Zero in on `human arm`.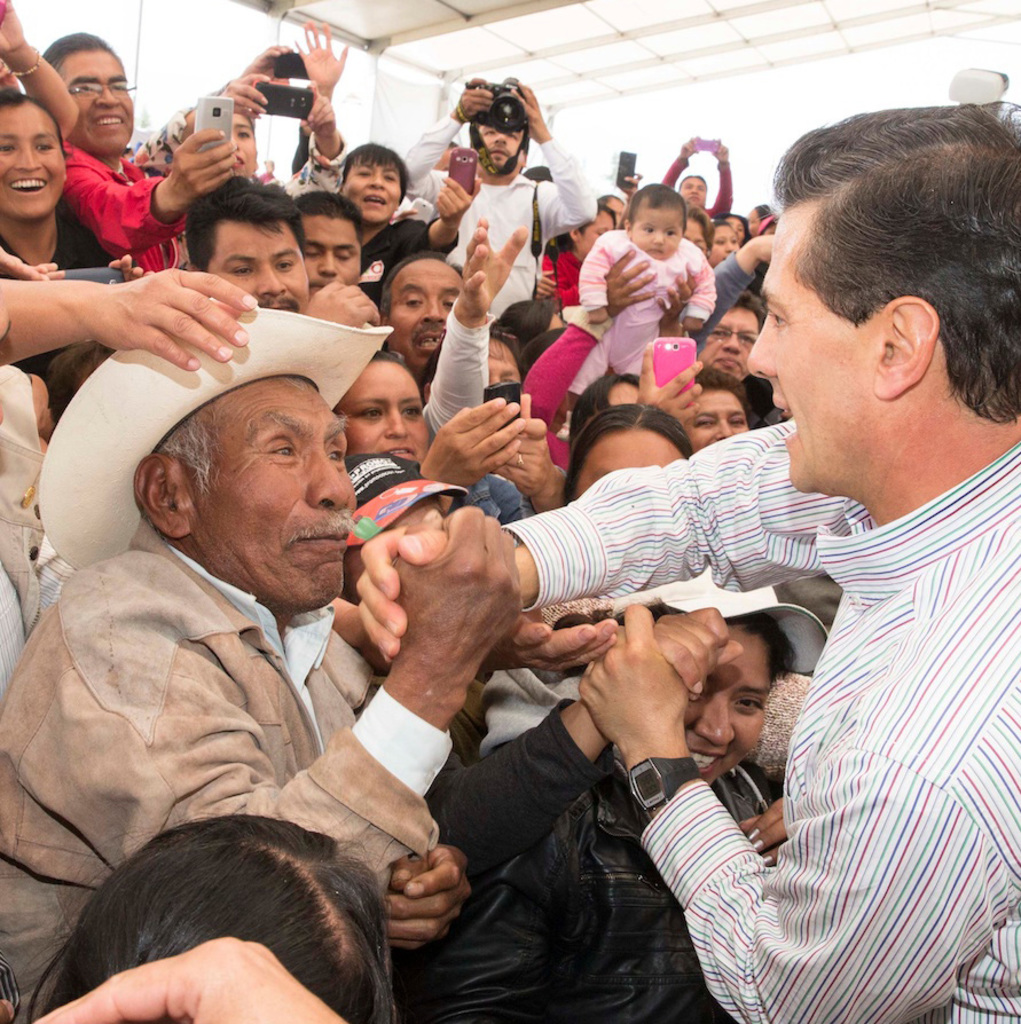
Zeroed in: 517:87:599:242.
